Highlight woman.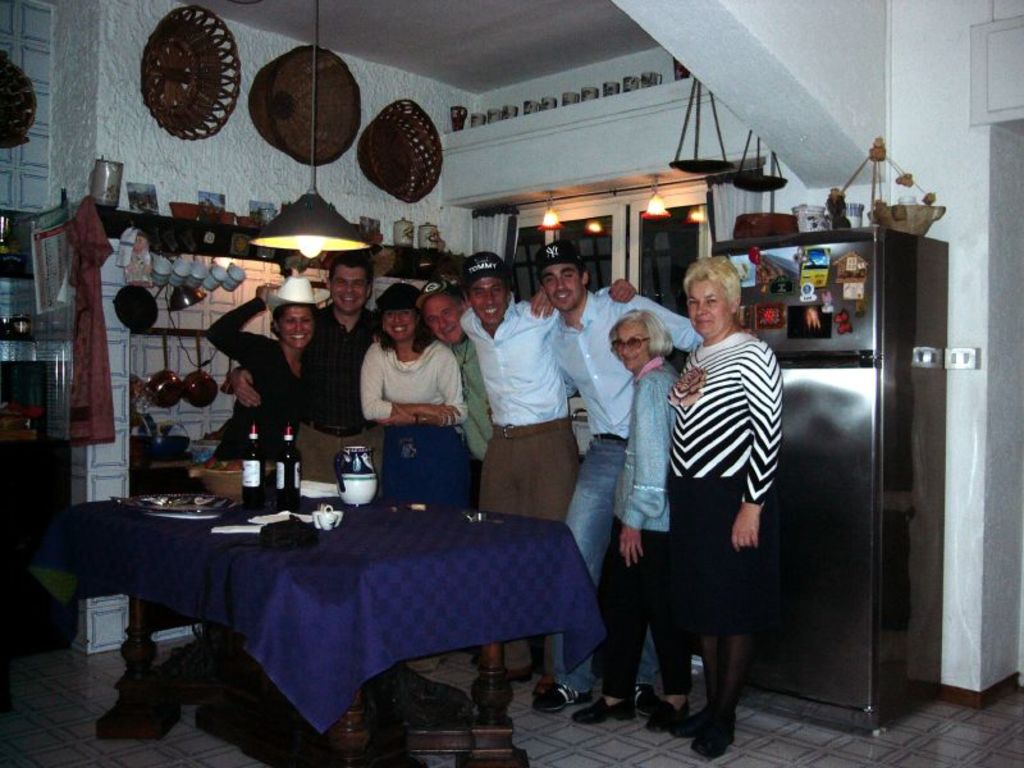
Highlighted region: detection(204, 274, 329, 444).
